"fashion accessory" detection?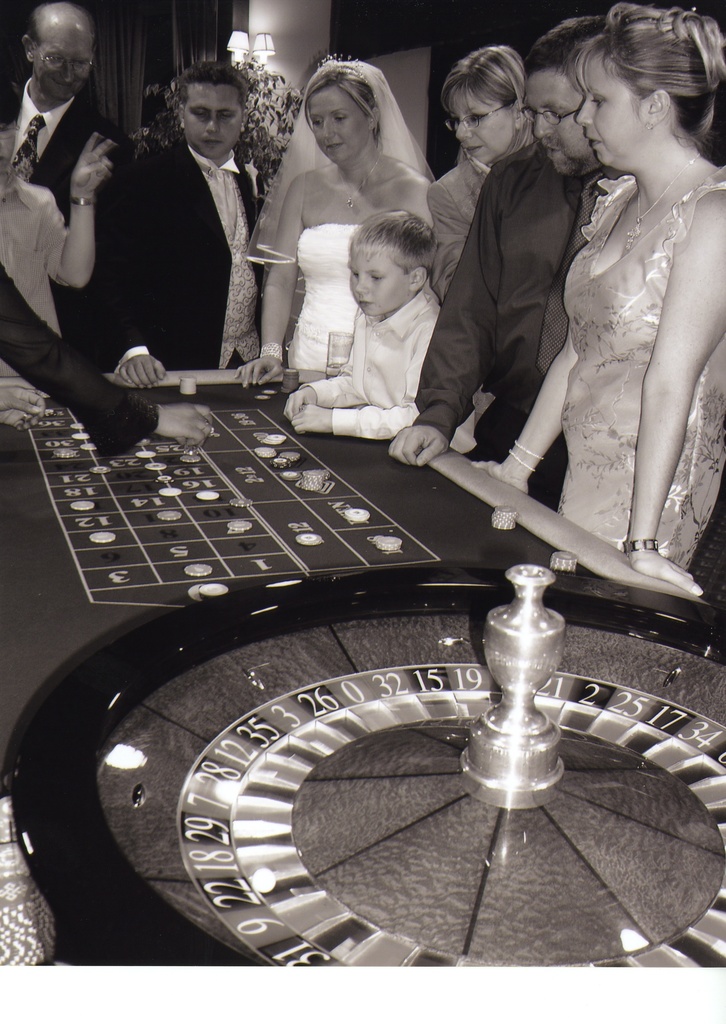
[236,50,439,269]
